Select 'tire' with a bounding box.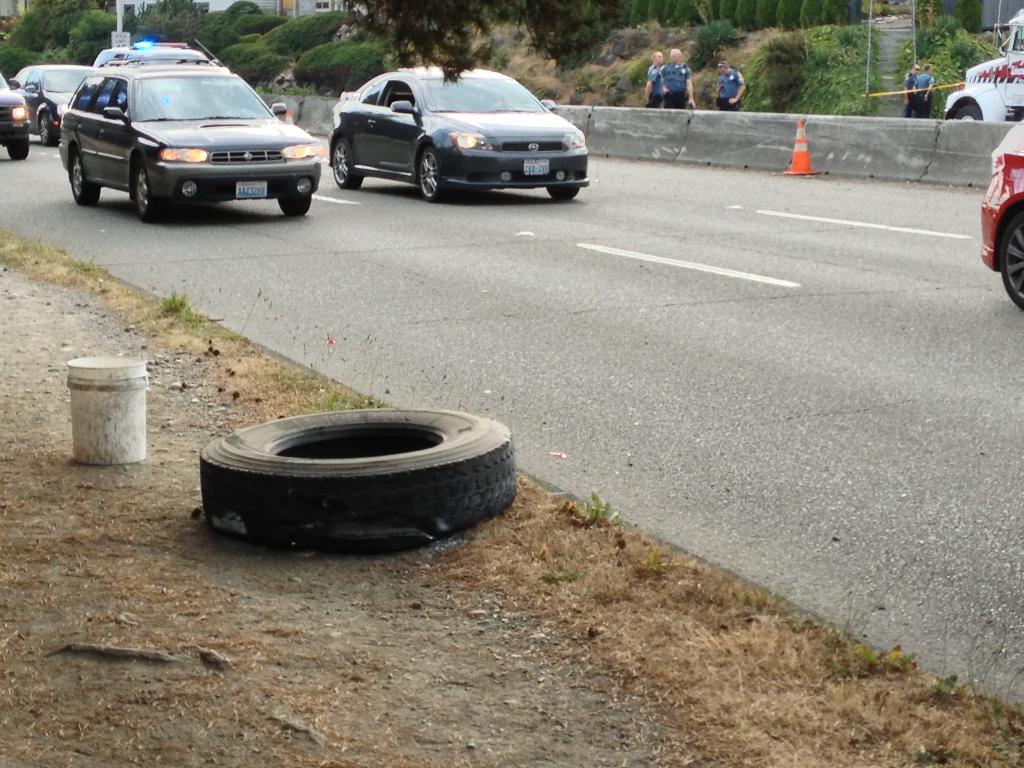
region(137, 170, 166, 224).
